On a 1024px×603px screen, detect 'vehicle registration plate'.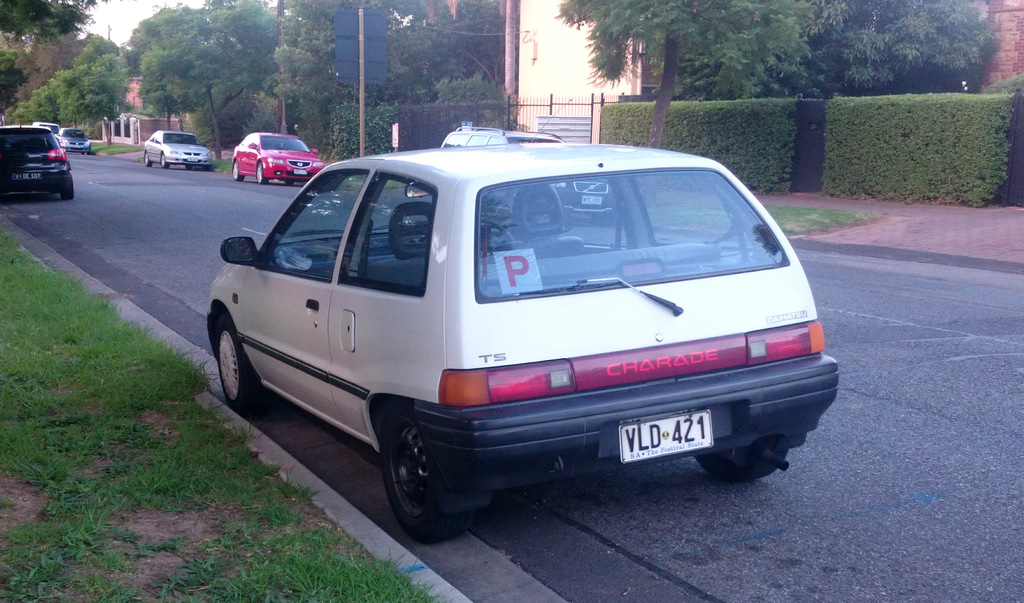
{"left": 615, "top": 423, "right": 715, "bottom": 473}.
